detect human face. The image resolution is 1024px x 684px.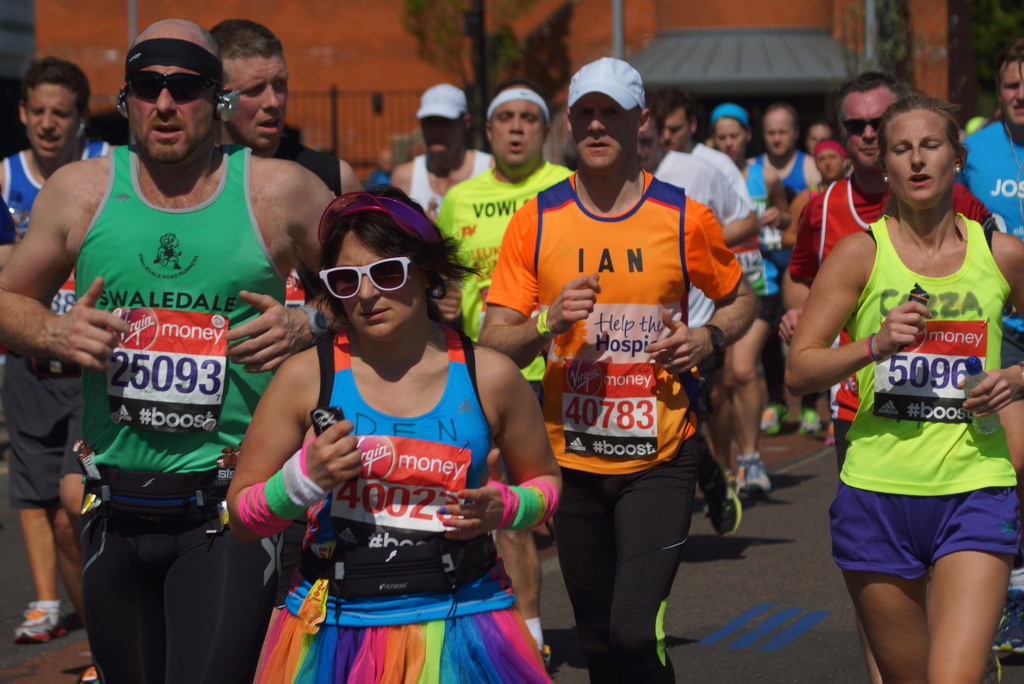
<box>417,104,464,163</box>.
